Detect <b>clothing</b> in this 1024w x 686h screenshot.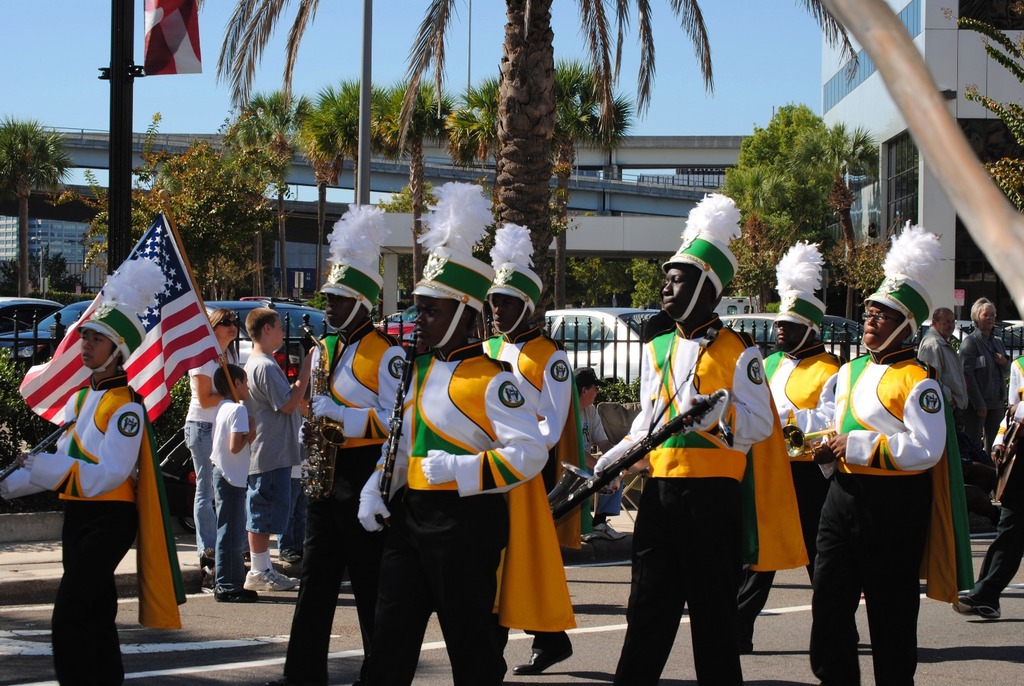
Detection: crop(0, 372, 149, 685).
